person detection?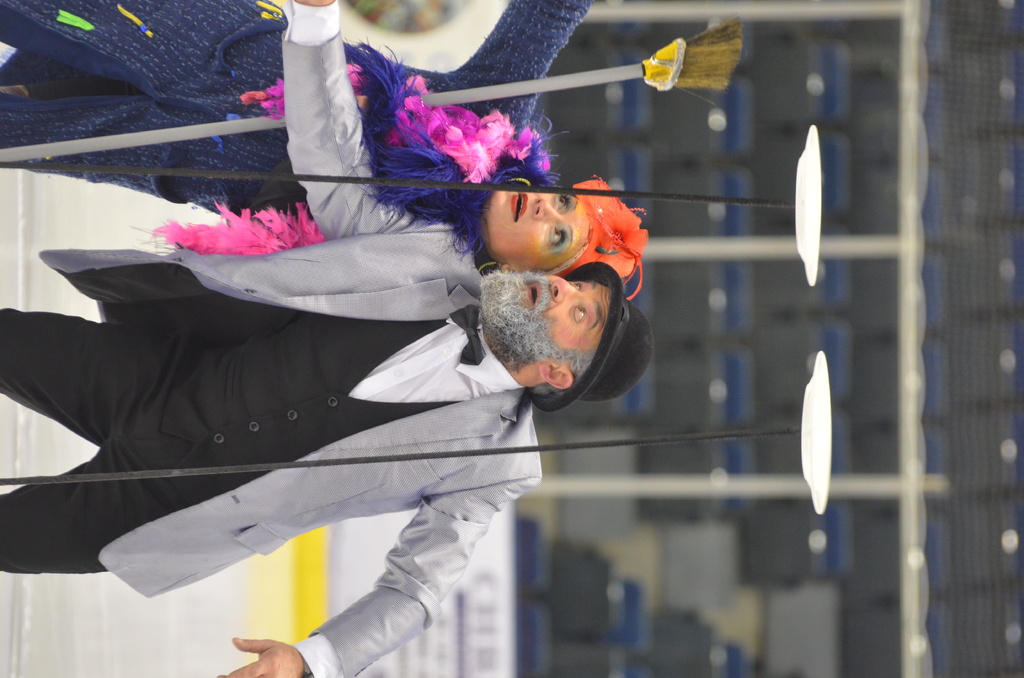
x1=0, y1=0, x2=650, y2=302
